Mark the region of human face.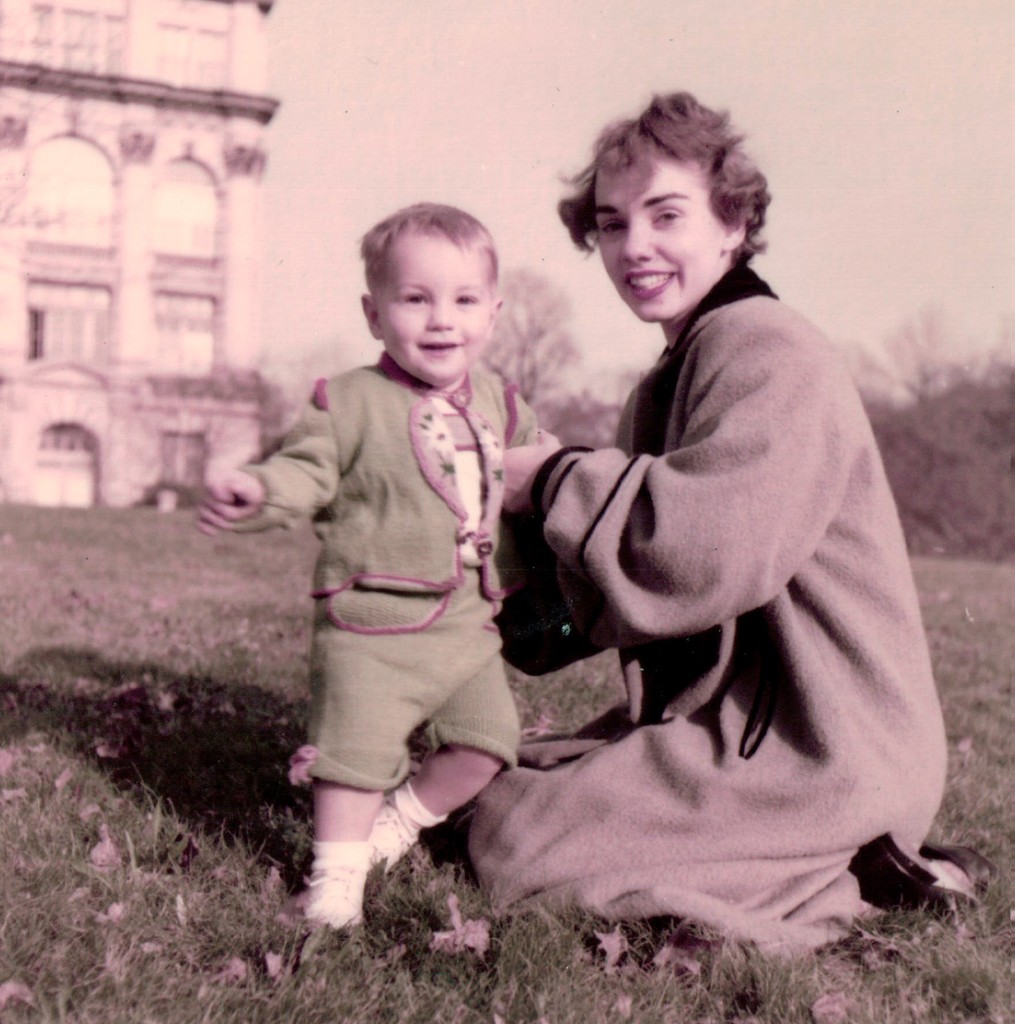
Region: select_region(378, 239, 502, 392).
